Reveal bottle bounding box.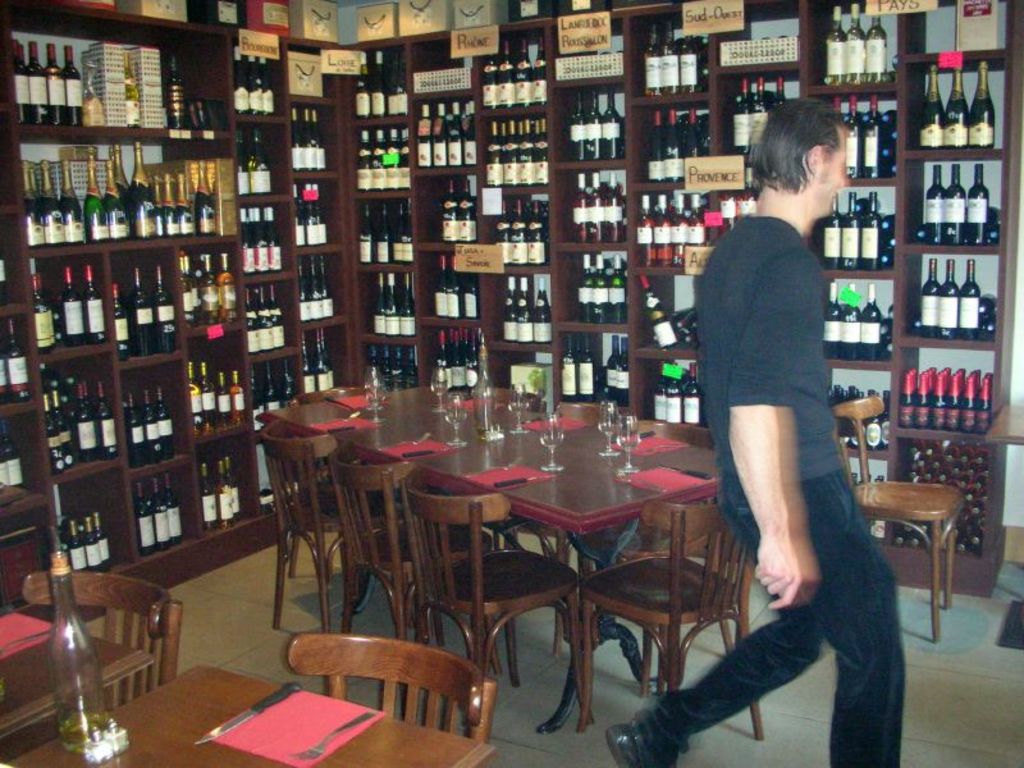
Revealed: (607, 343, 635, 401).
